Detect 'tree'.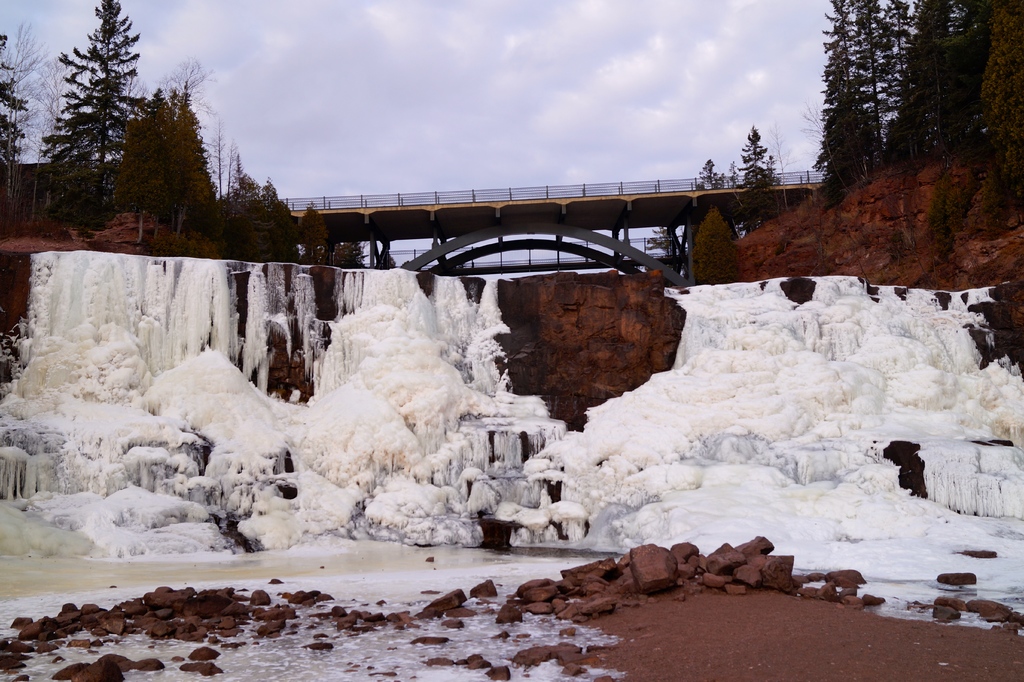
Detected at x1=731, y1=159, x2=739, y2=186.
